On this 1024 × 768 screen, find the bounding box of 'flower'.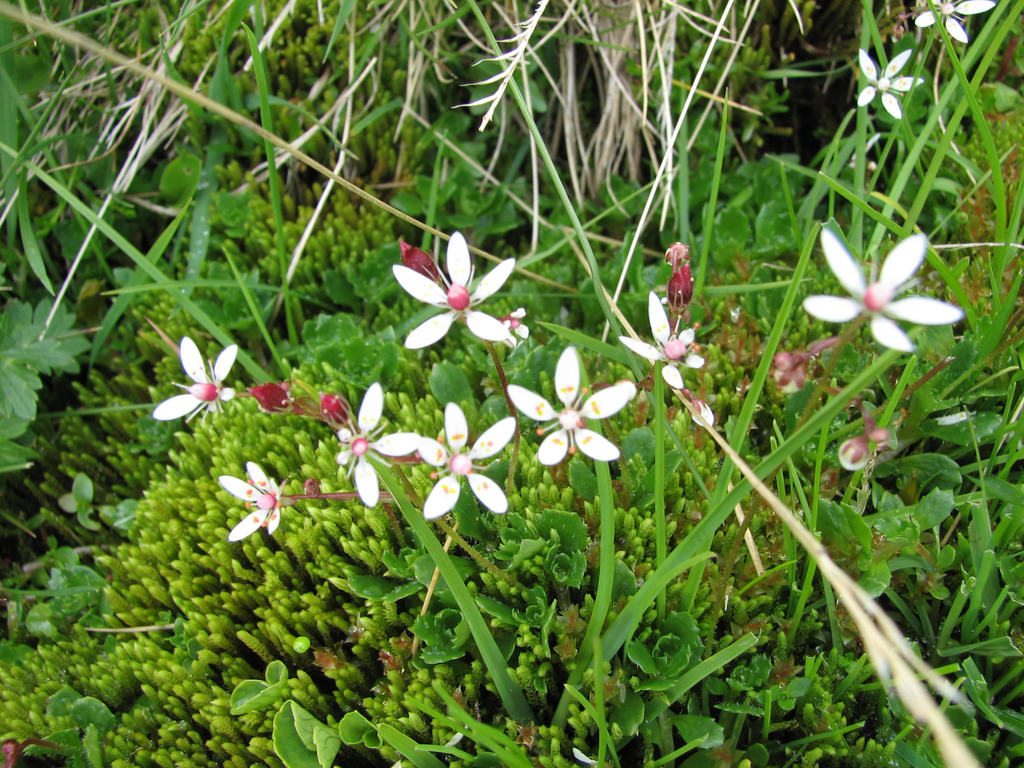
Bounding box: [380, 220, 515, 354].
